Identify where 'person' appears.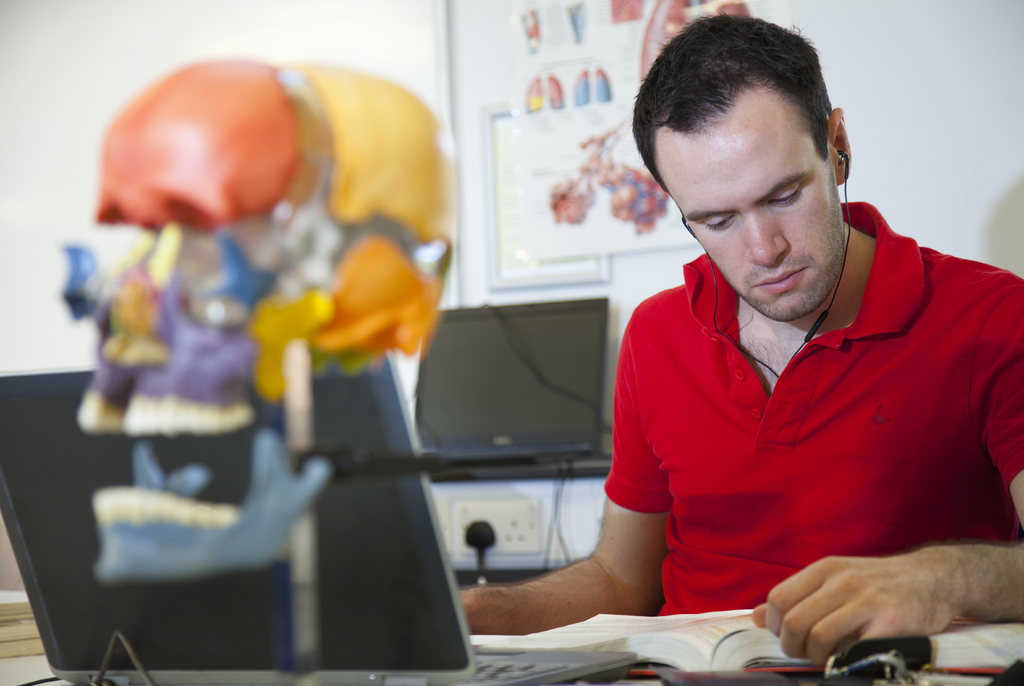
Appears at {"x1": 456, "y1": 9, "x2": 1023, "y2": 663}.
